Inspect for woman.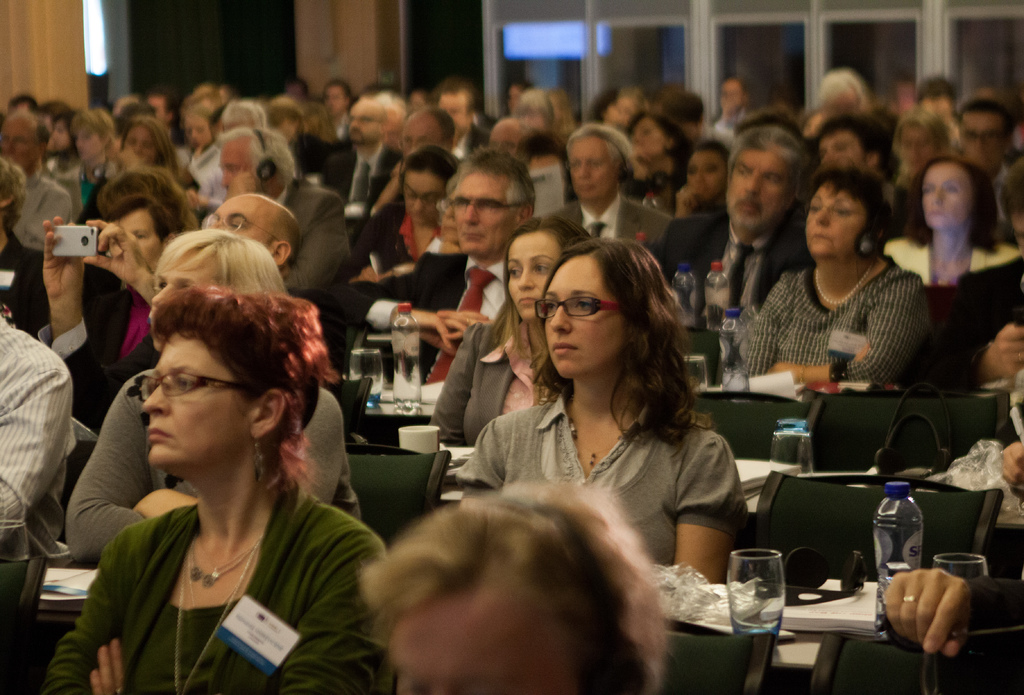
Inspection: BBox(882, 157, 1023, 288).
